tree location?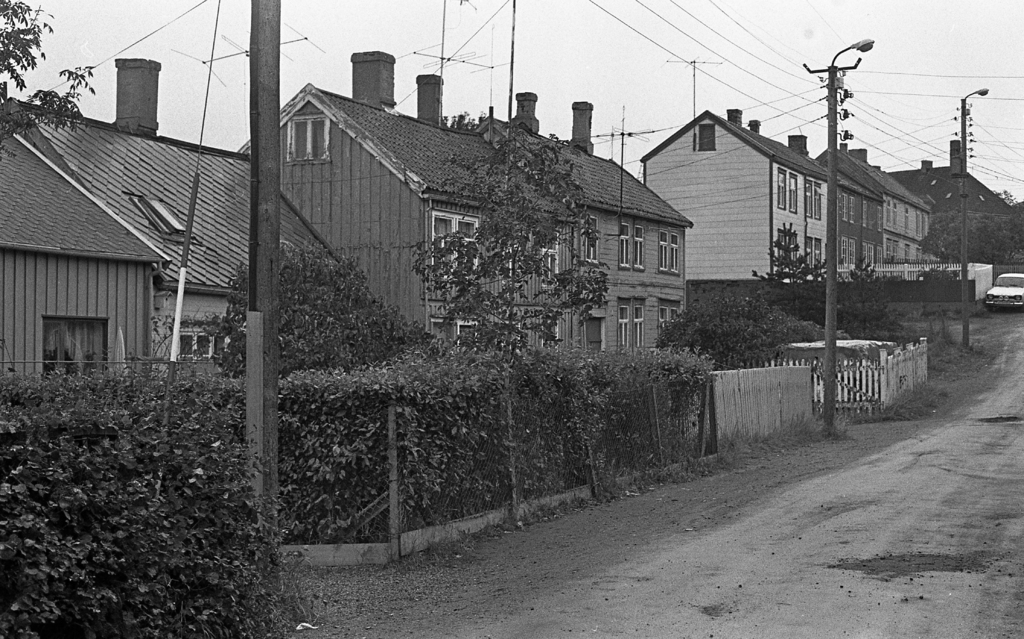
x1=915, y1=205, x2=1023, y2=274
